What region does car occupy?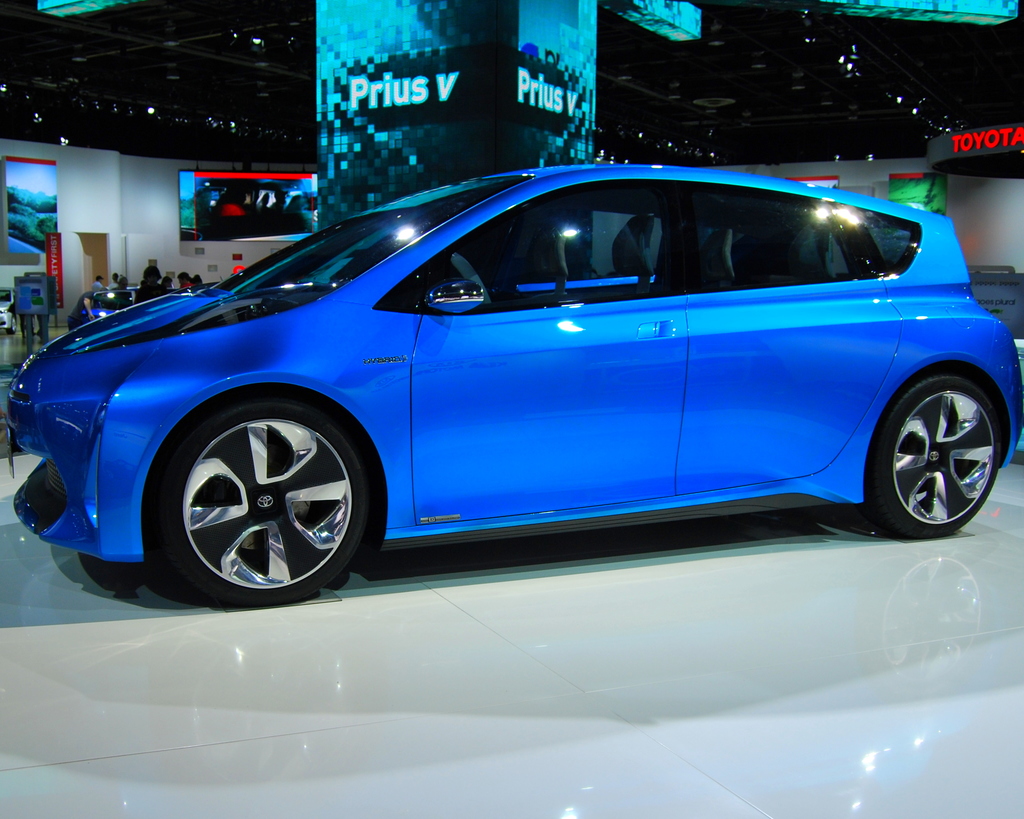
BBox(67, 287, 177, 330).
